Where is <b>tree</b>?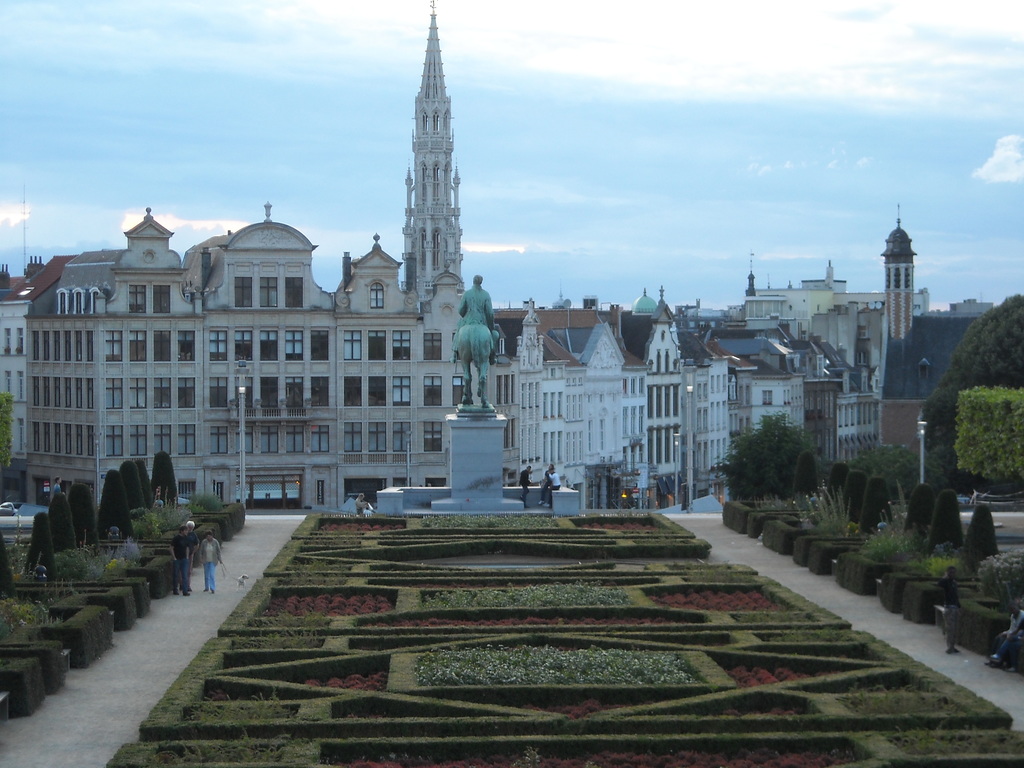
953 500 1001 575.
